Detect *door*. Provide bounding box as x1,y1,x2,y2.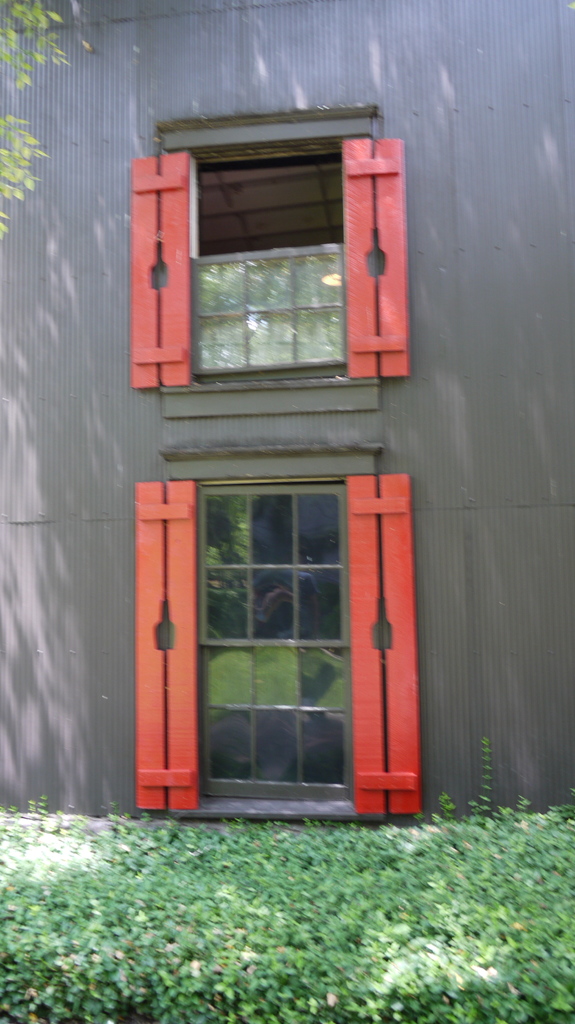
207,481,336,798.
